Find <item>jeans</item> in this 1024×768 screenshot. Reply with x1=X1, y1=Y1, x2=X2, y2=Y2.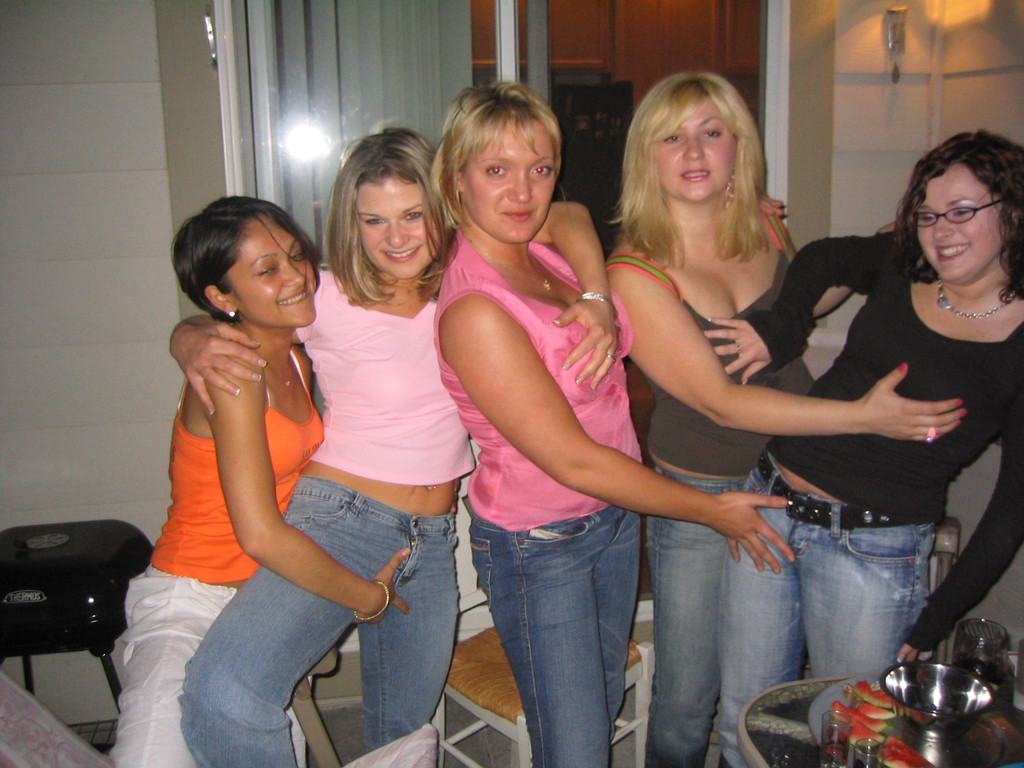
x1=179, y1=477, x2=456, y2=767.
